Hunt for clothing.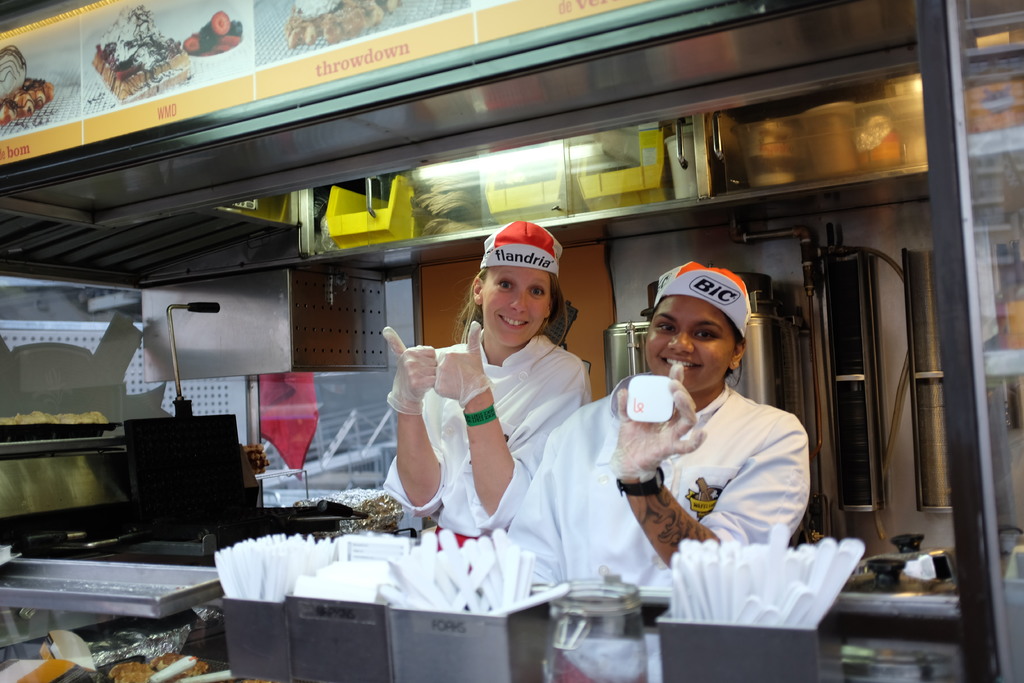
Hunted down at box(394, 309, 598, 551).
